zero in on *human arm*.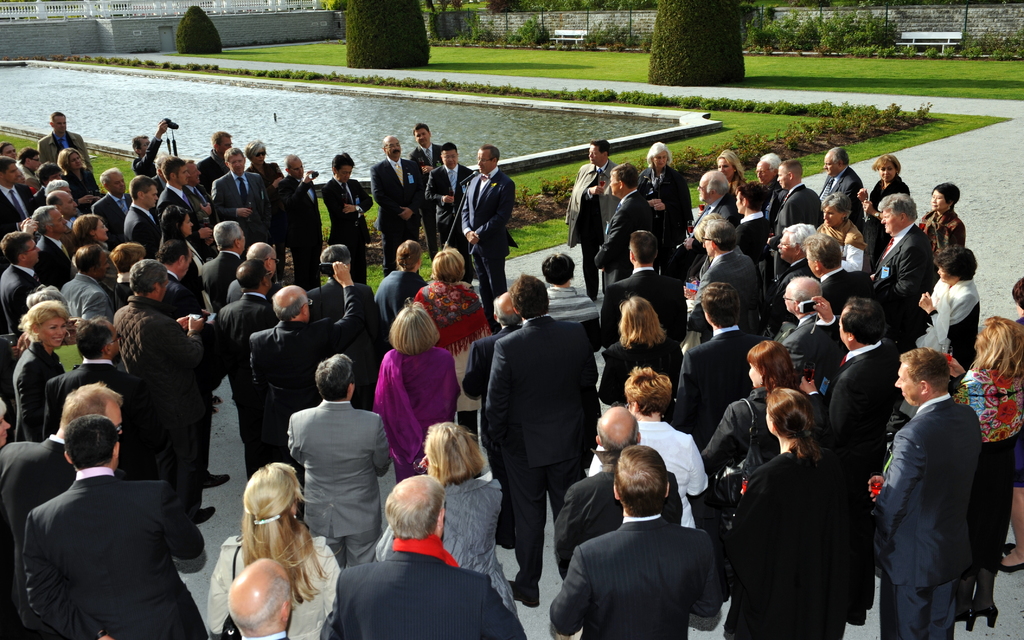
Zeroed in: <box>690,534,728,619</box>.
